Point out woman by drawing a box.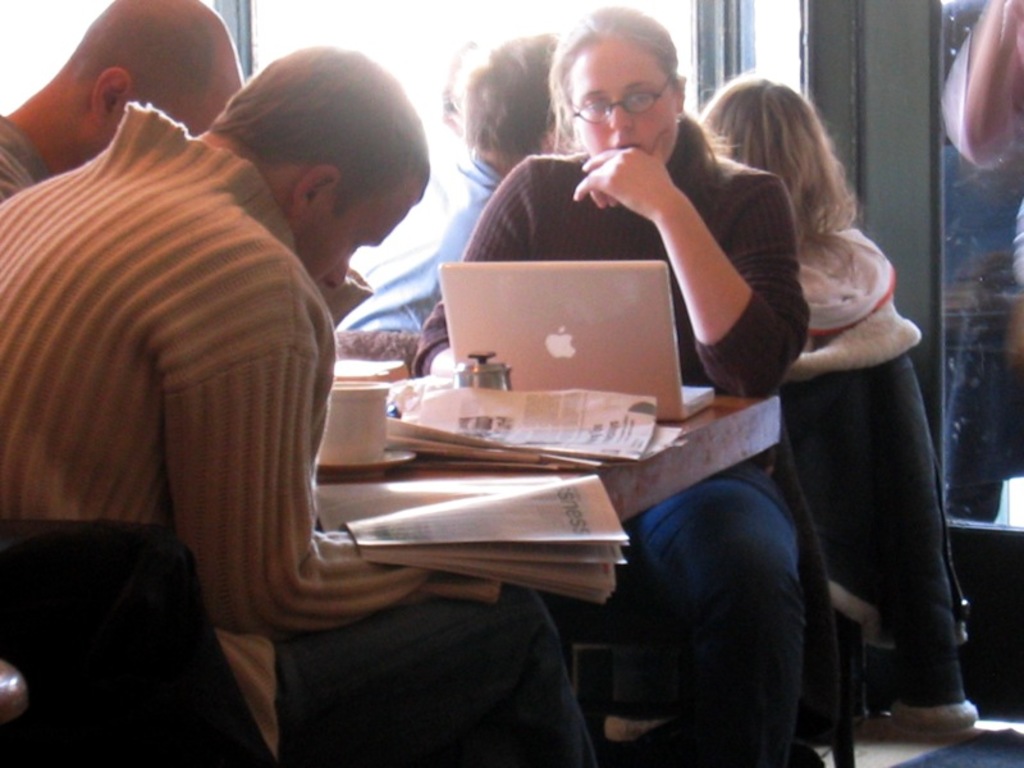
l=411, t=4, r=808, b=764.
